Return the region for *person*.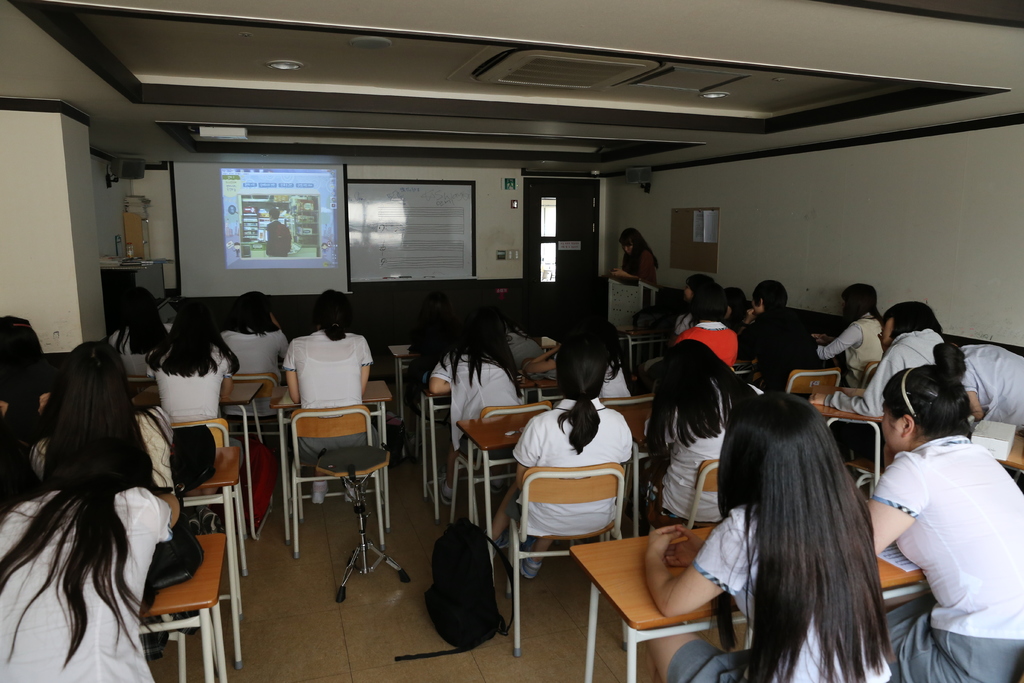
box(108, 281, 180, 385).
